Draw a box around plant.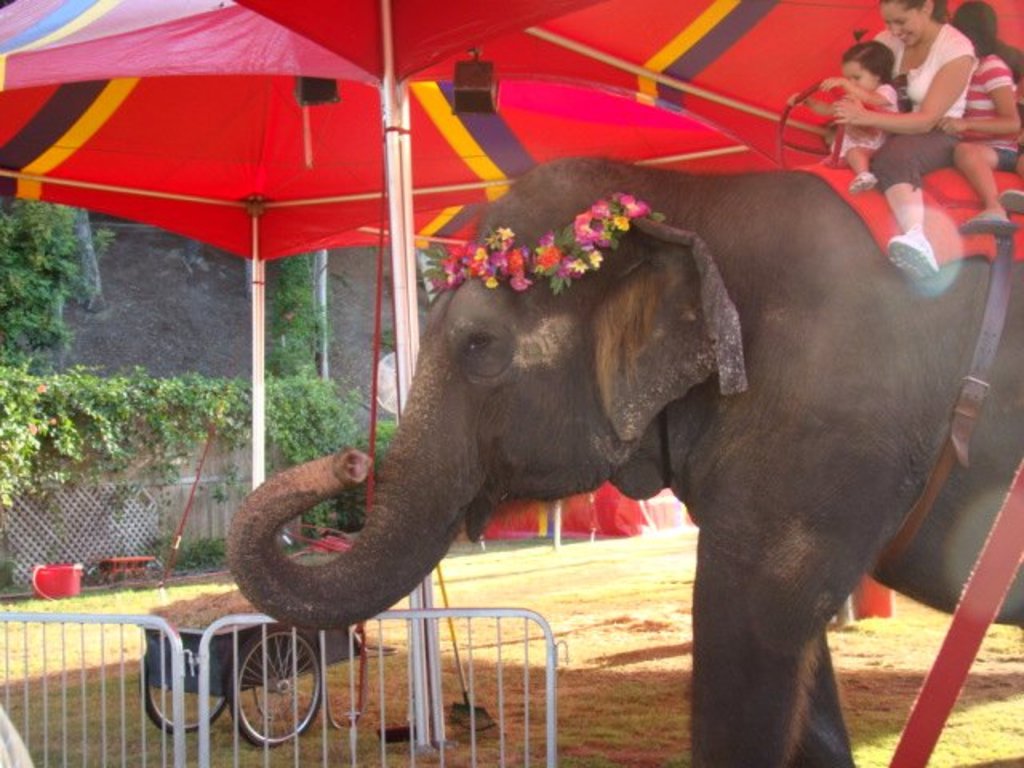
Rect(0, 186, 397, 499).
